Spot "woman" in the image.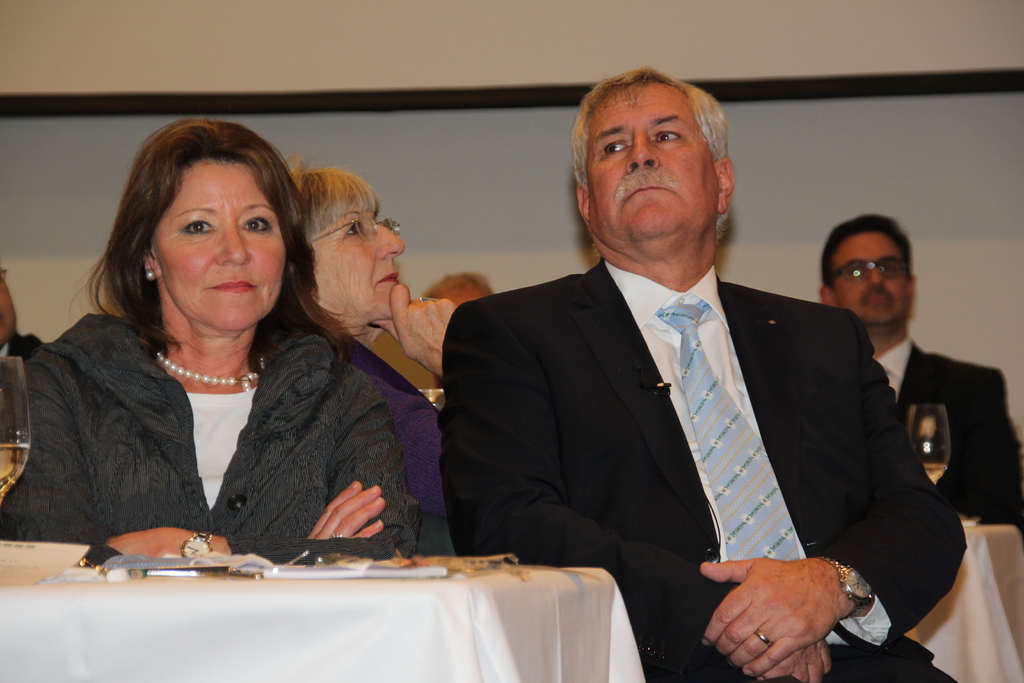
"woman" found at (x1=18, y1=138, x2=399, y2=526).
